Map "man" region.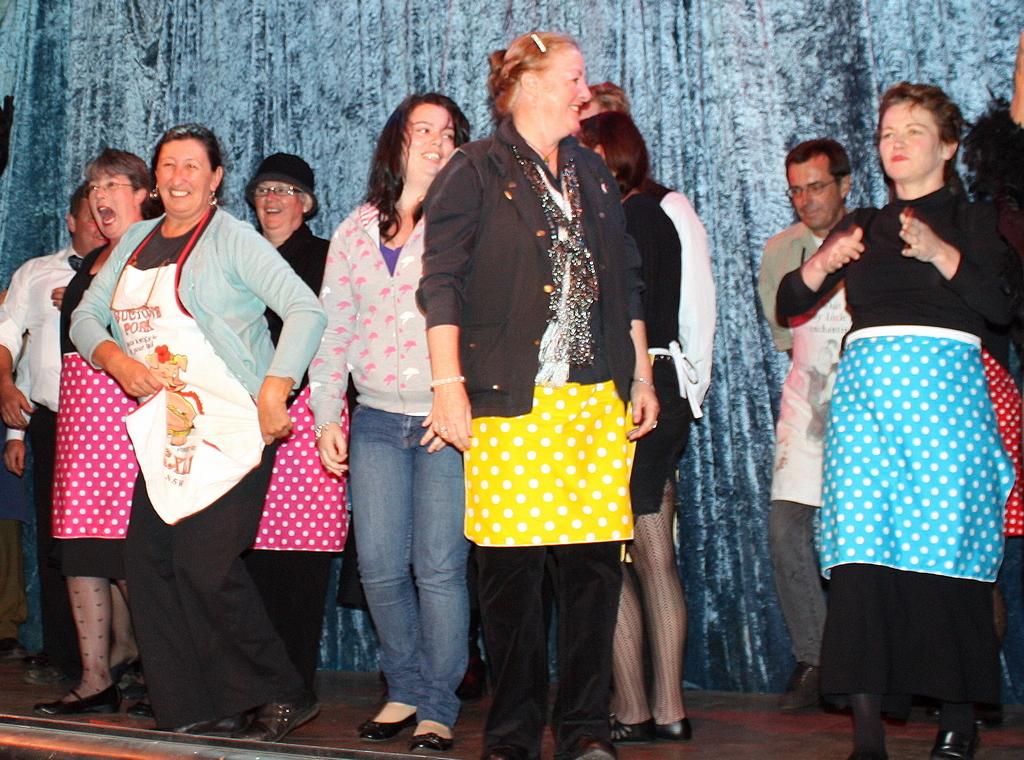
Mapped to bbox(563, 85, 623, 156).
